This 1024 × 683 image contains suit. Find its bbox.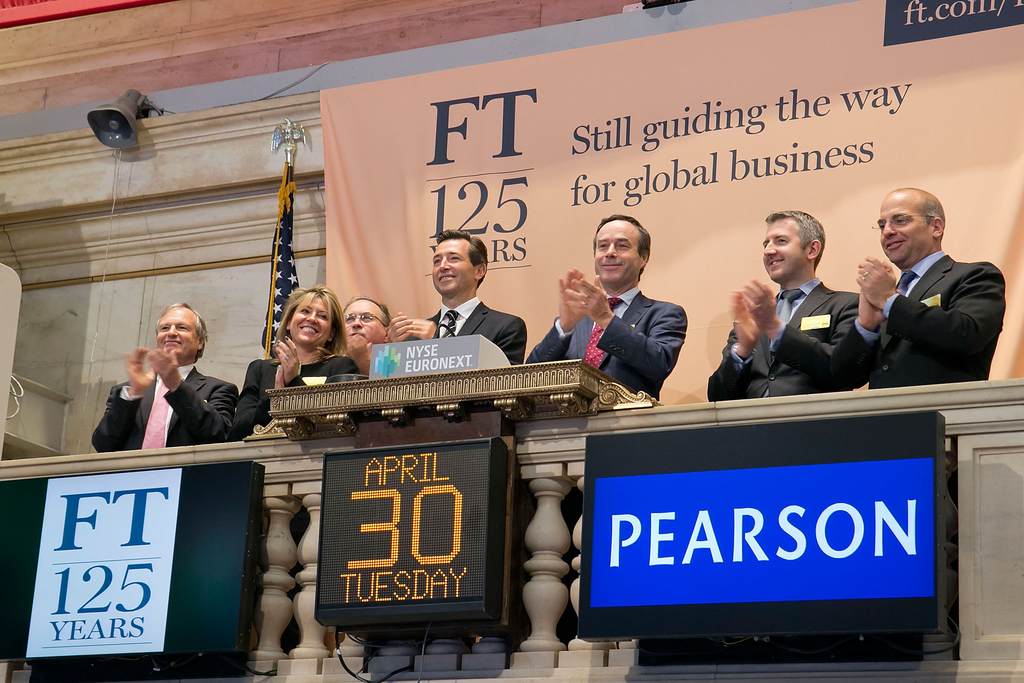
rect(406, 292, 525, 367).
